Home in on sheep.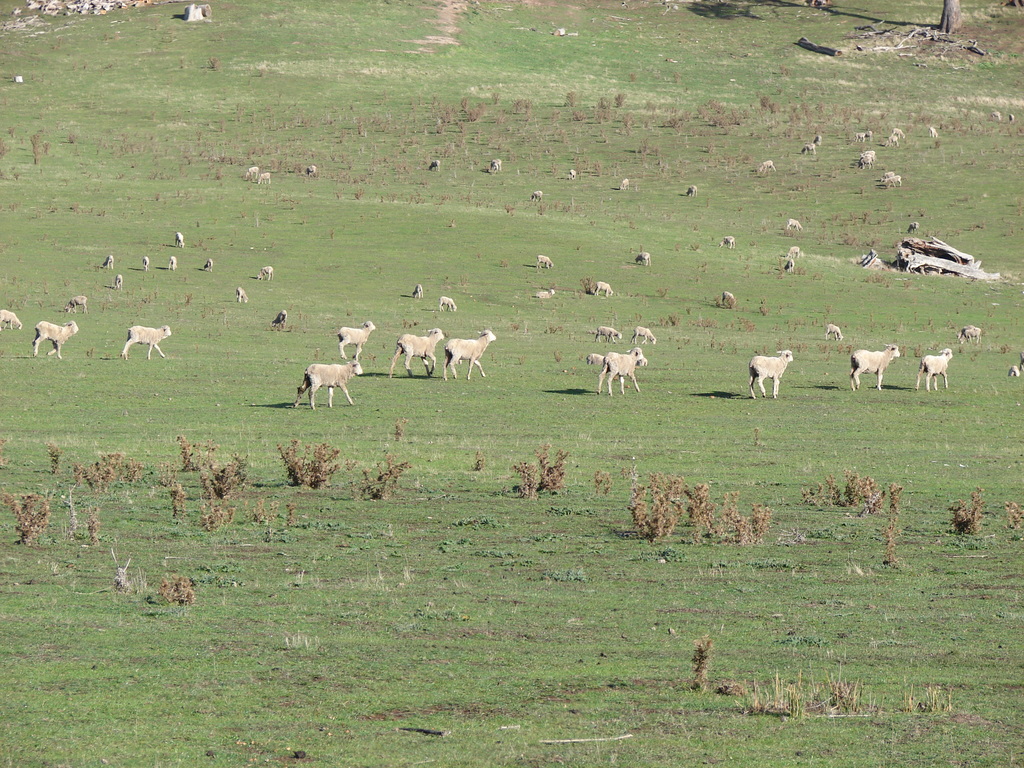
Homed in at {"x1": 236, "y1": 288, "x2": 248, "y2": 302}.
